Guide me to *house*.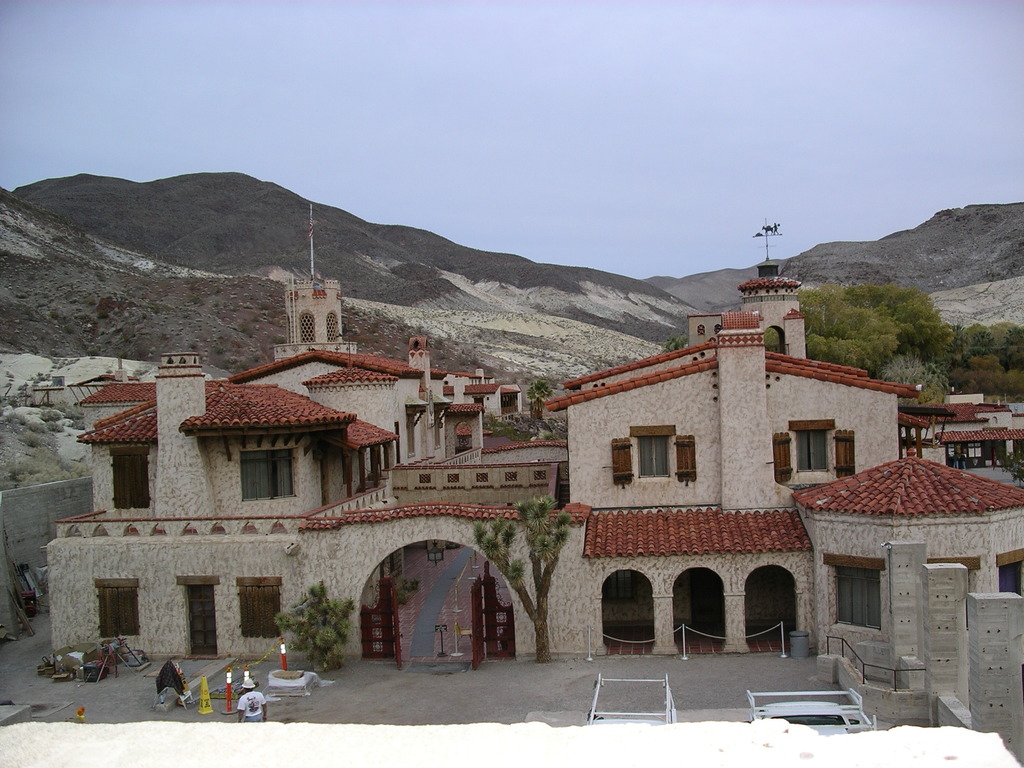
Guidance: left=48, top=271, right=1023, bottom=680.
